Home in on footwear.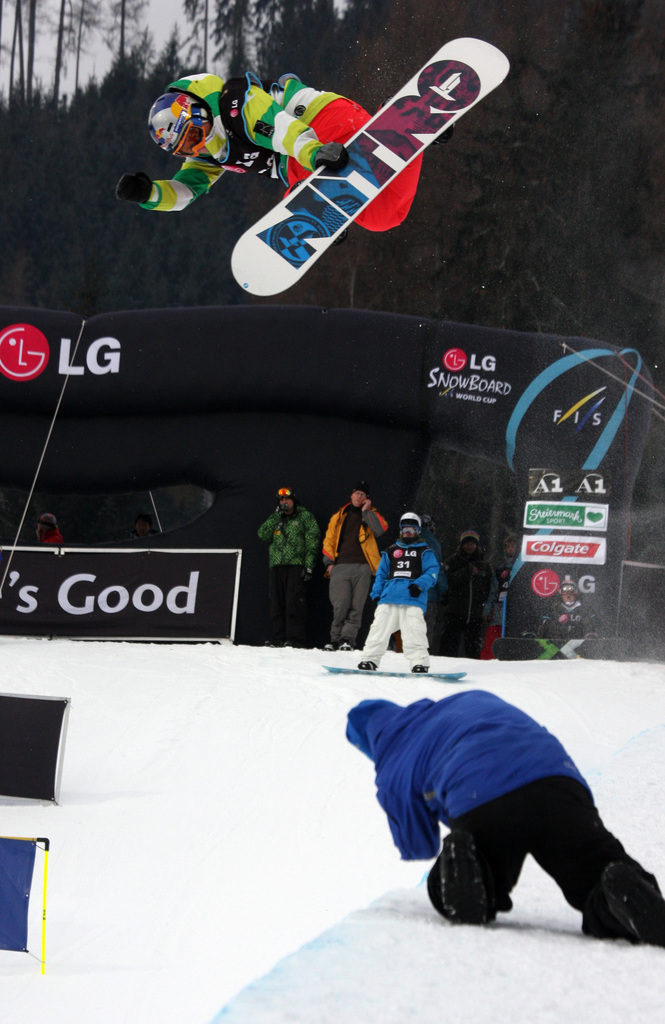
Homed in at box(412, 662, 429, 676).
